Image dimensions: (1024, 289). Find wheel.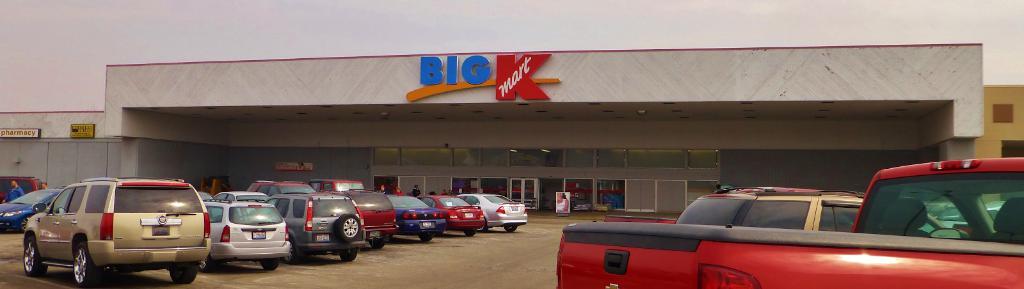
[260,258,279,271].
